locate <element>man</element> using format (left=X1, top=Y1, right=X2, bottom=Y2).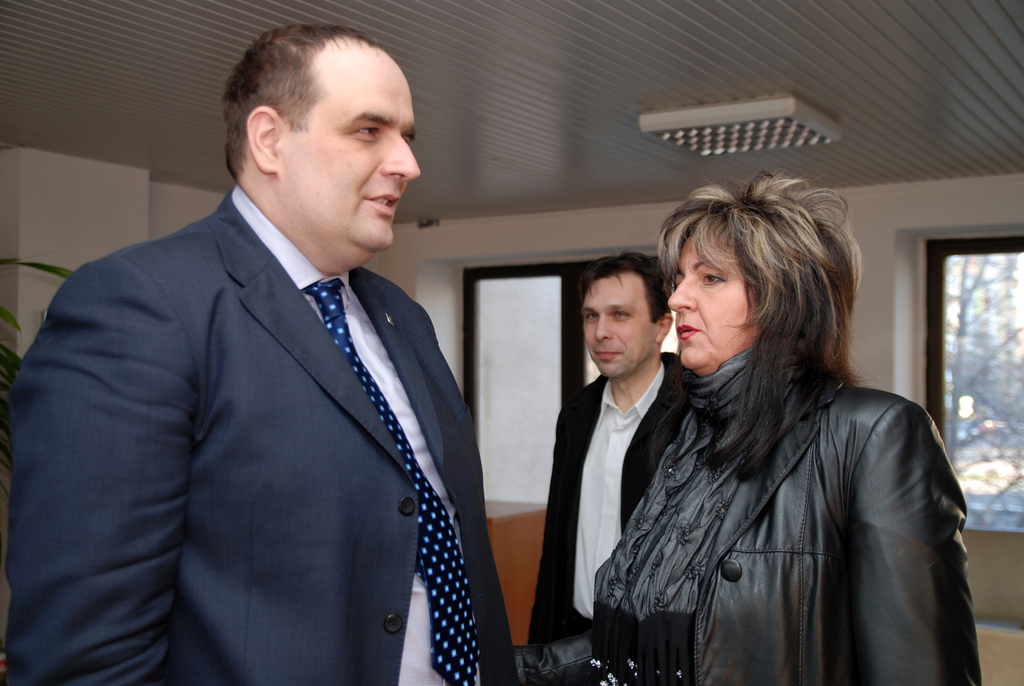
(left=0, top=21, right=516, bottom=685).
